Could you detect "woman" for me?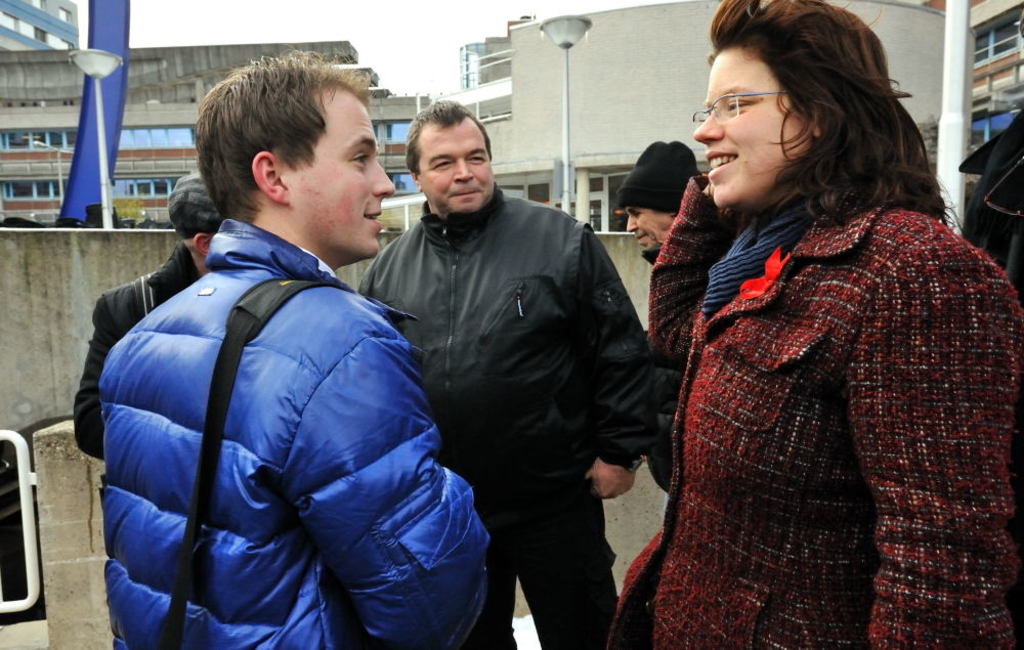
Detection result: (left=607, top=10, right=1007, bottom=639).
